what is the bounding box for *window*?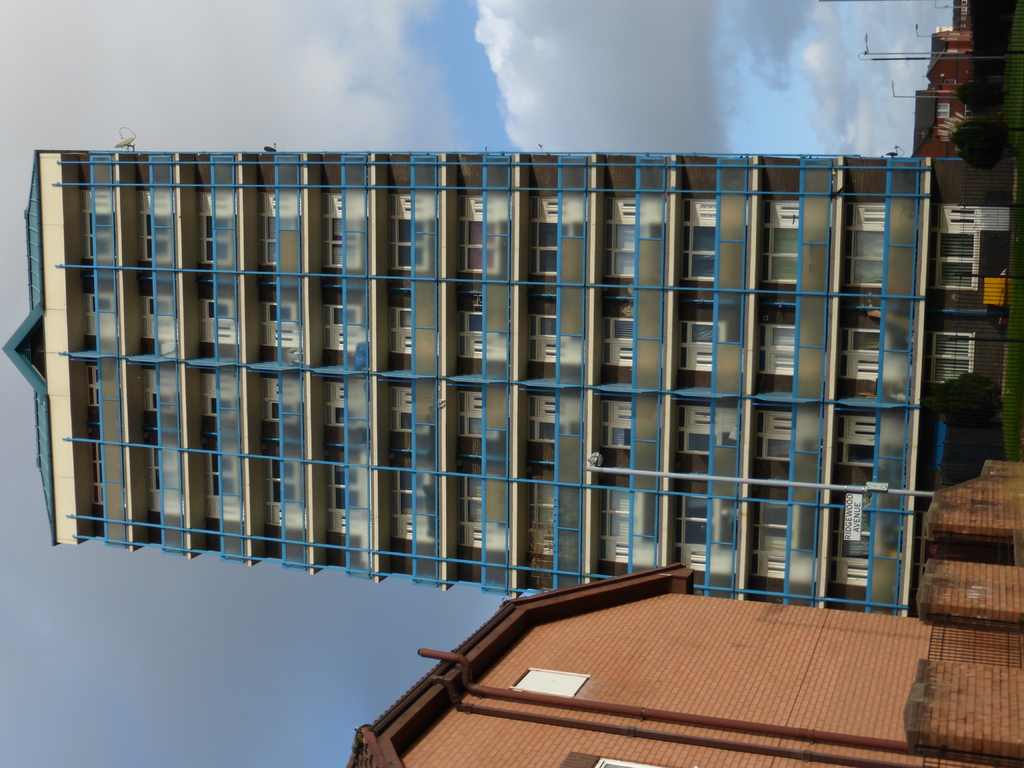
263, 402, 299, 420.
